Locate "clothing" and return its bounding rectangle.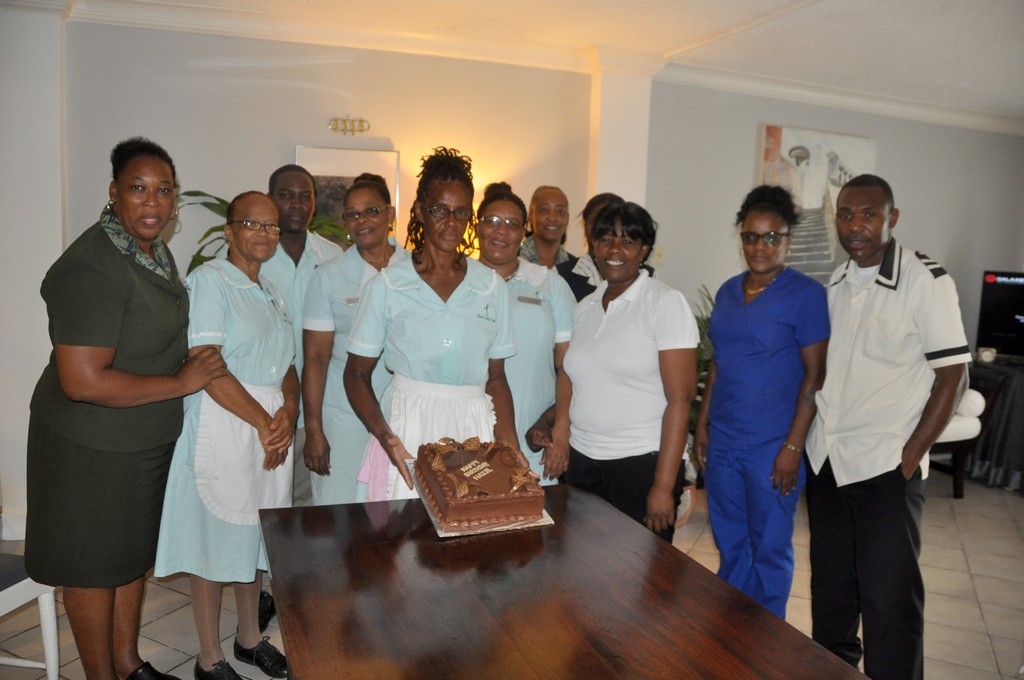
344 252 517 500.
